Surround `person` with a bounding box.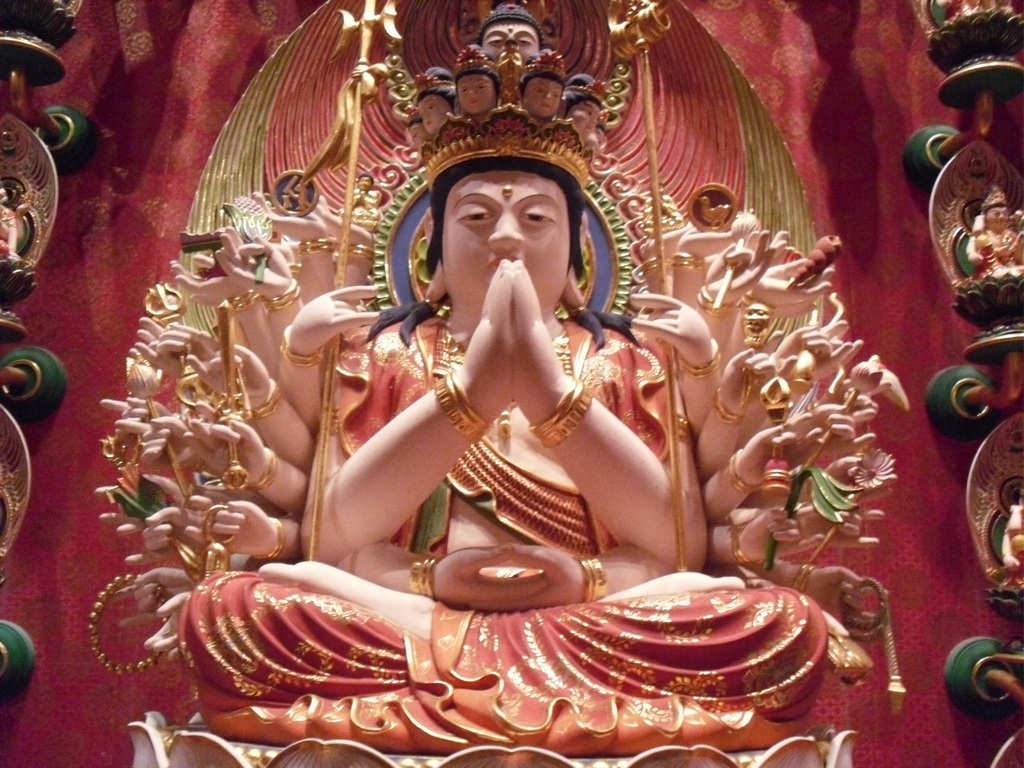
l=558, t=68, r=605, b=154.
